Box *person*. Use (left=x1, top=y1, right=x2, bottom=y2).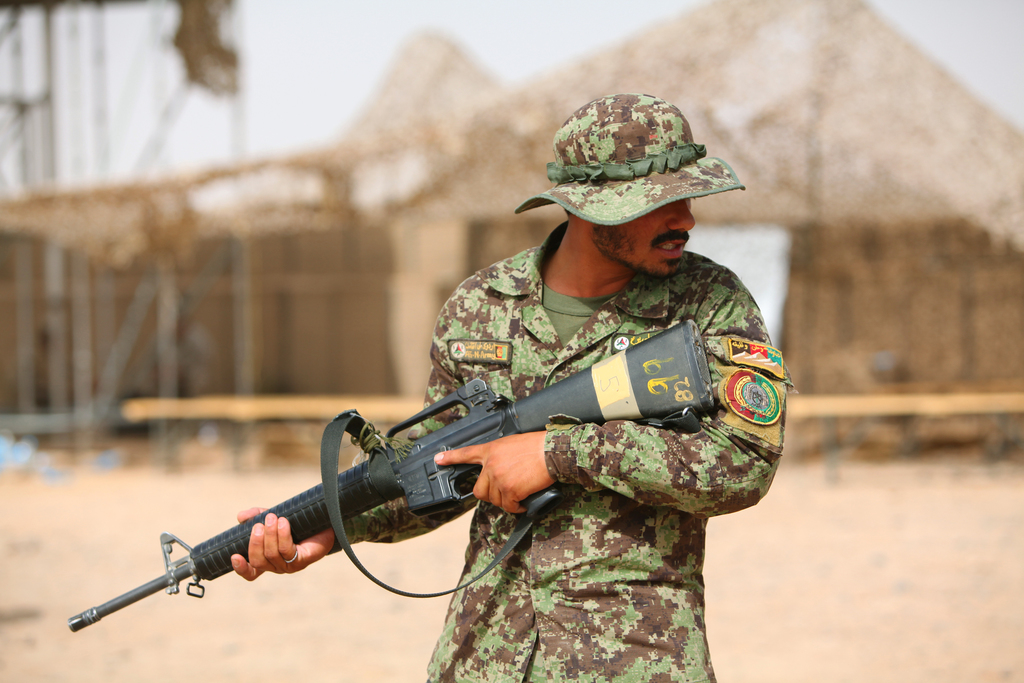
(left=391, top=125, right=799, bottom=595).
